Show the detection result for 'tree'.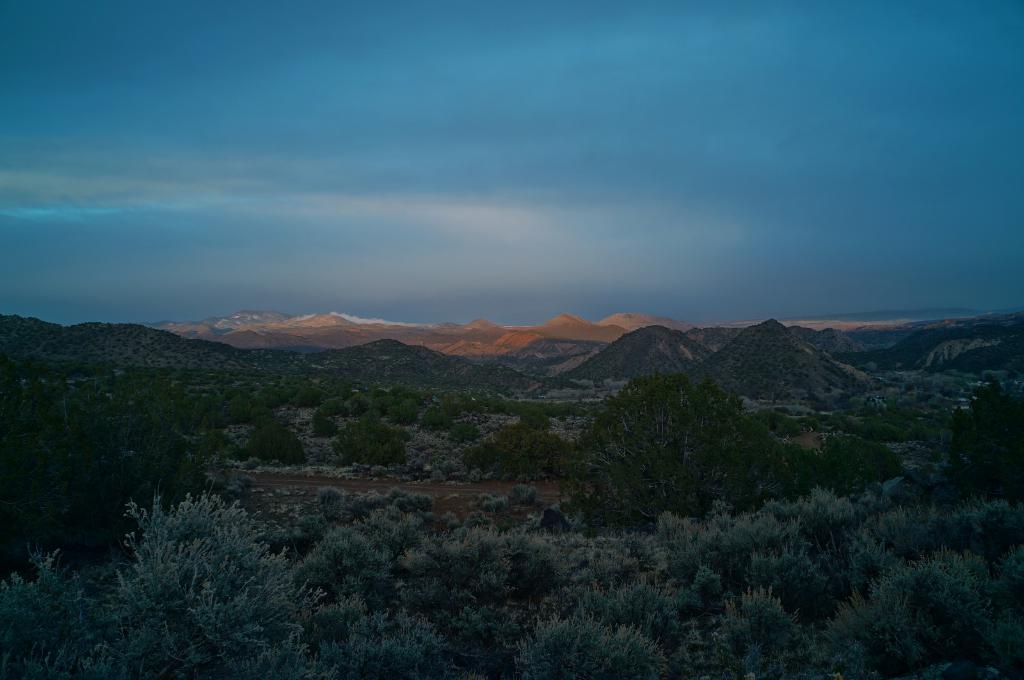
[x1=0, y1=542, x2=99, y2=679].
